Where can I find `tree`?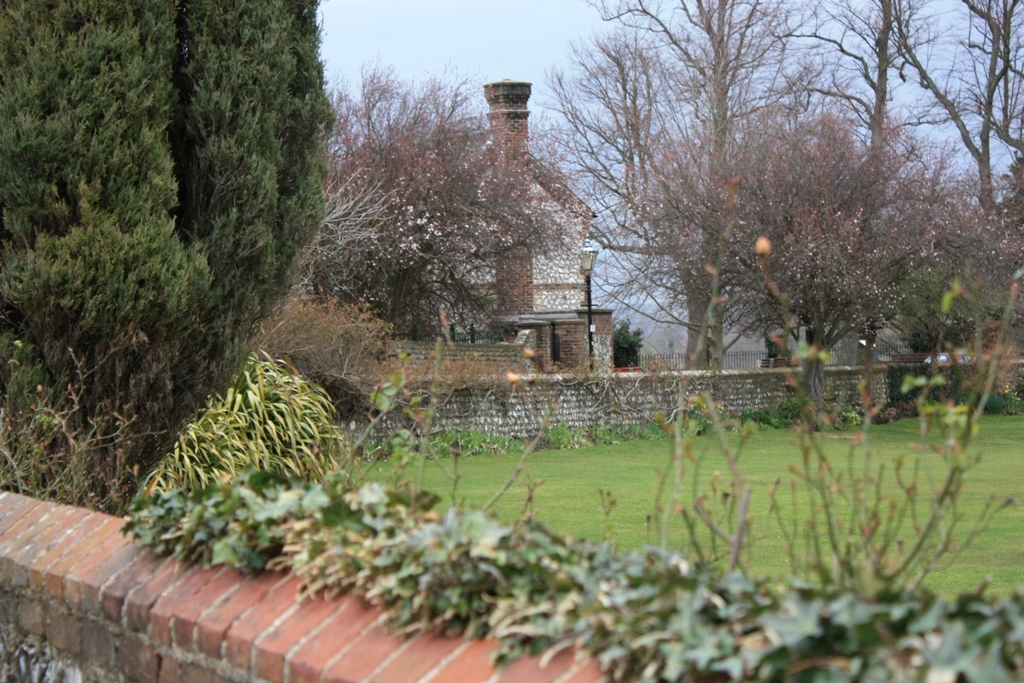
You can find it at l=18, t=0, r=325, b=499.
